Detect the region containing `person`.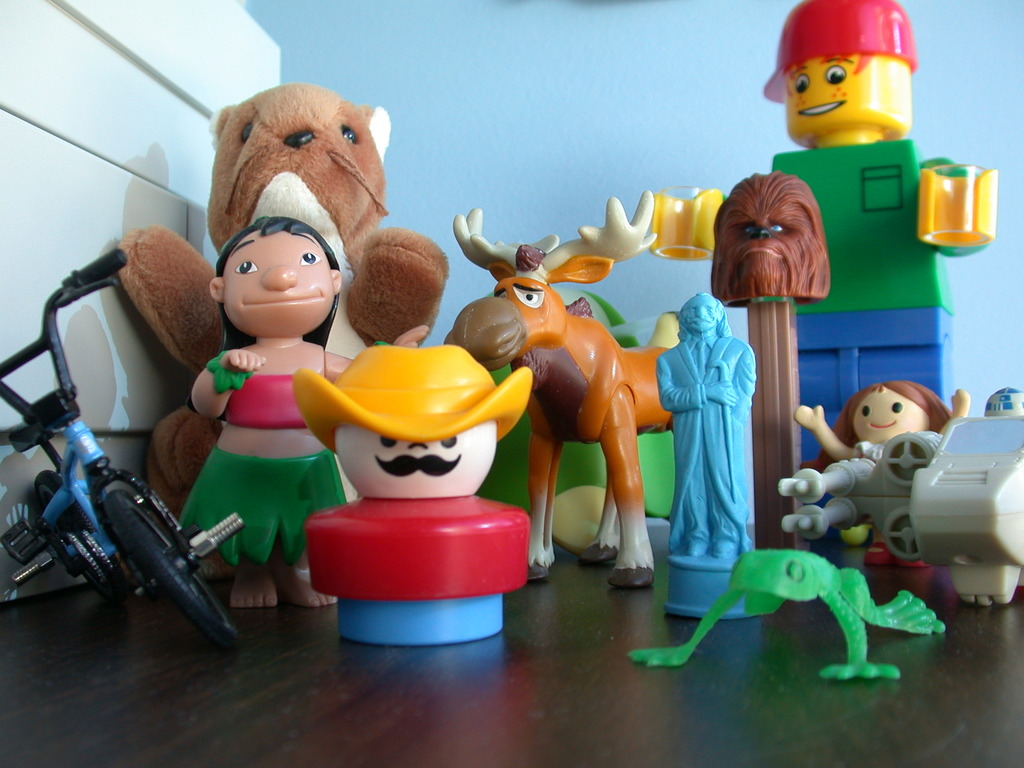
x1=799 y1=378 x2=977 y2=457.
